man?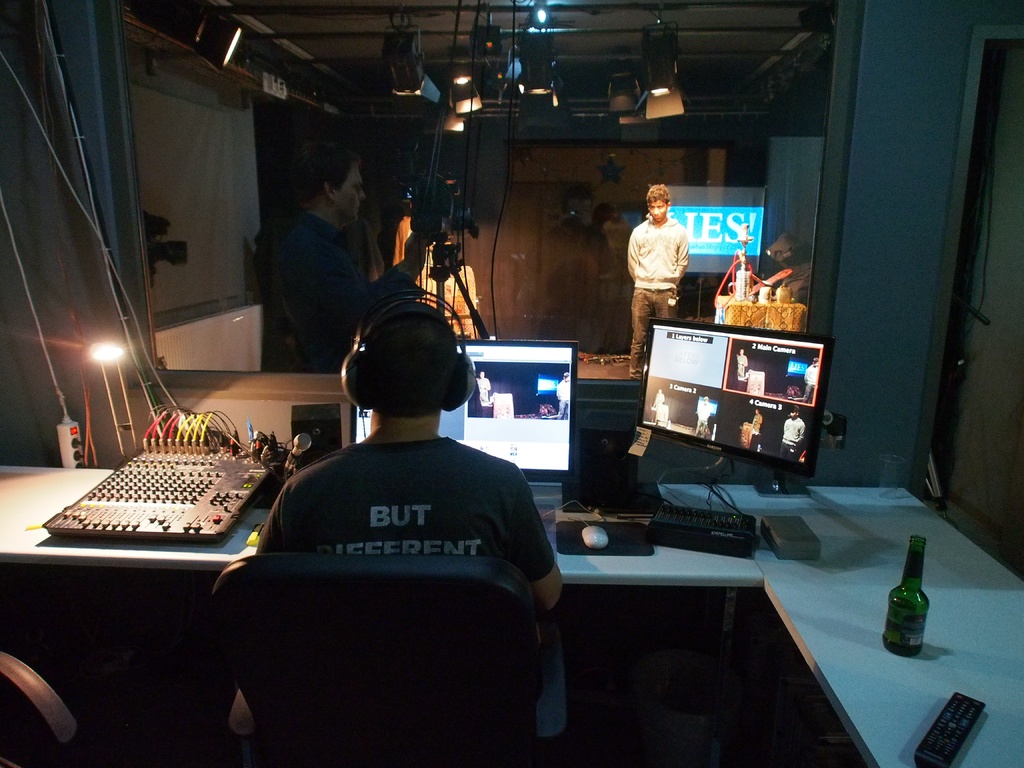
221:291:557:734
